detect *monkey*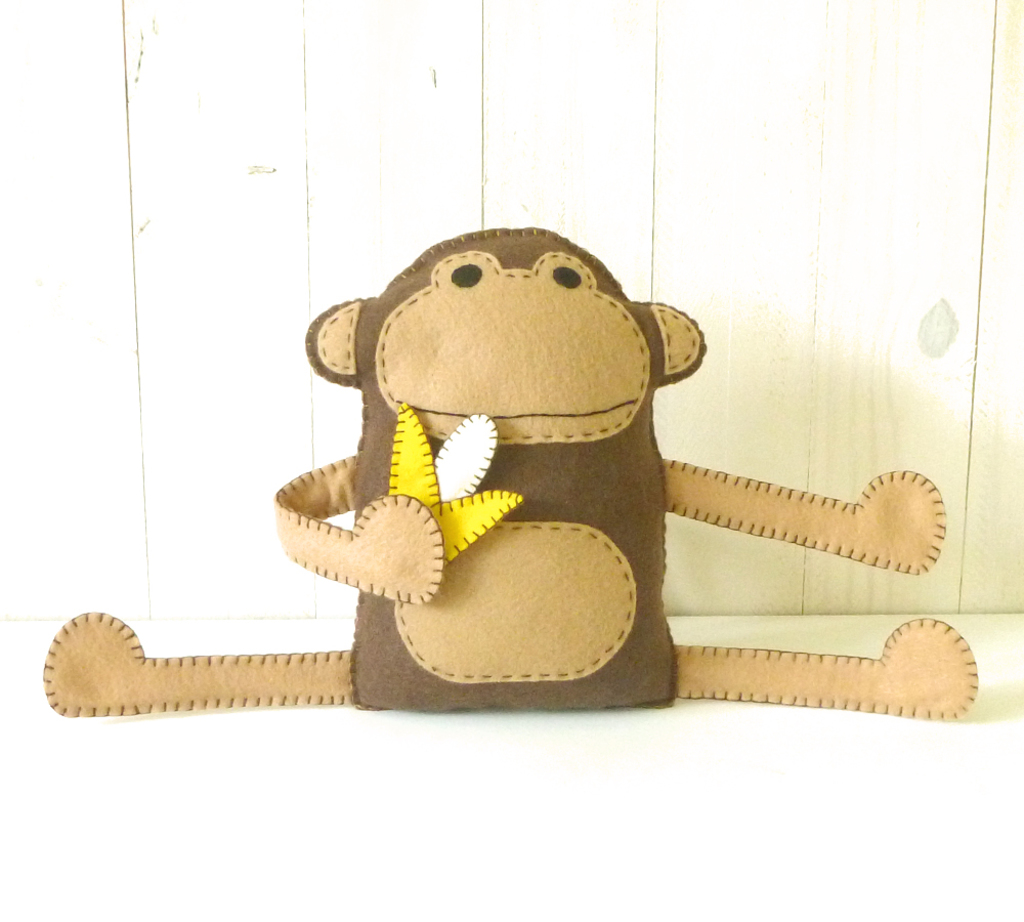
40/223/981/721
